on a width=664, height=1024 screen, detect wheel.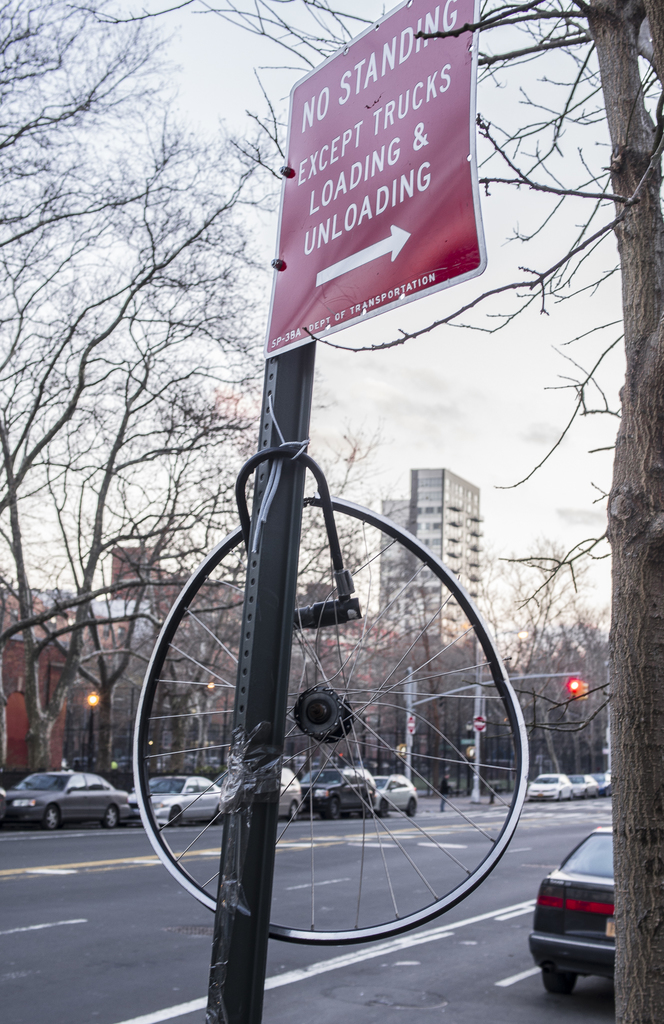
<region>377, 796, 393, 820</region>.
